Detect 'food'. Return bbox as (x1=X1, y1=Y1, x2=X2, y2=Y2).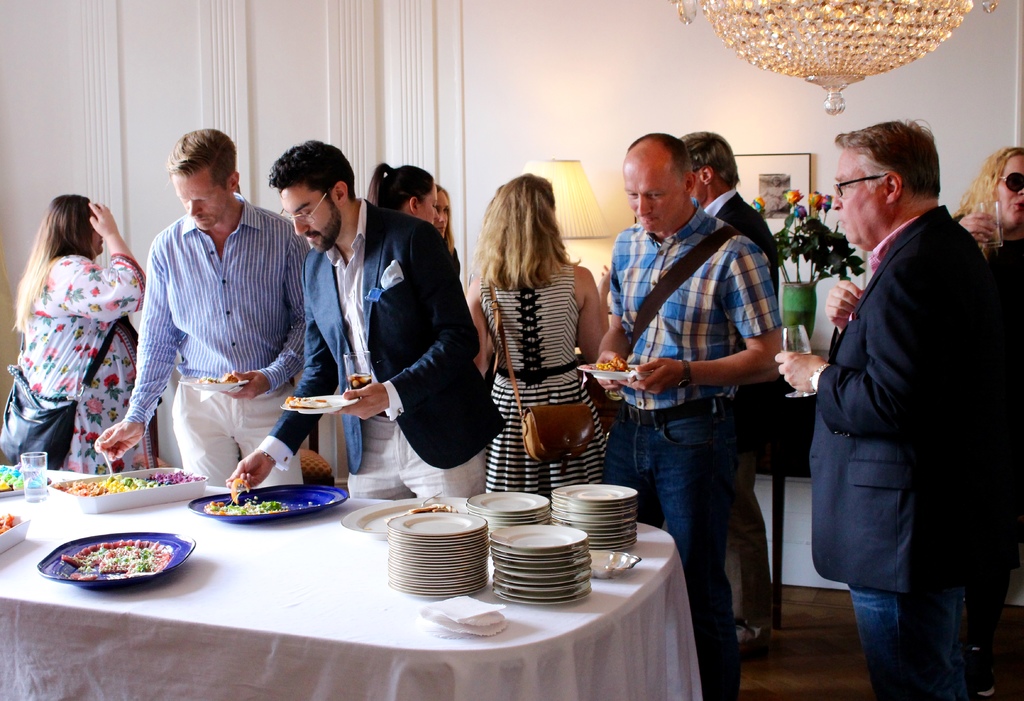
(x1=0, y1=462, x2=47, y2=493).
